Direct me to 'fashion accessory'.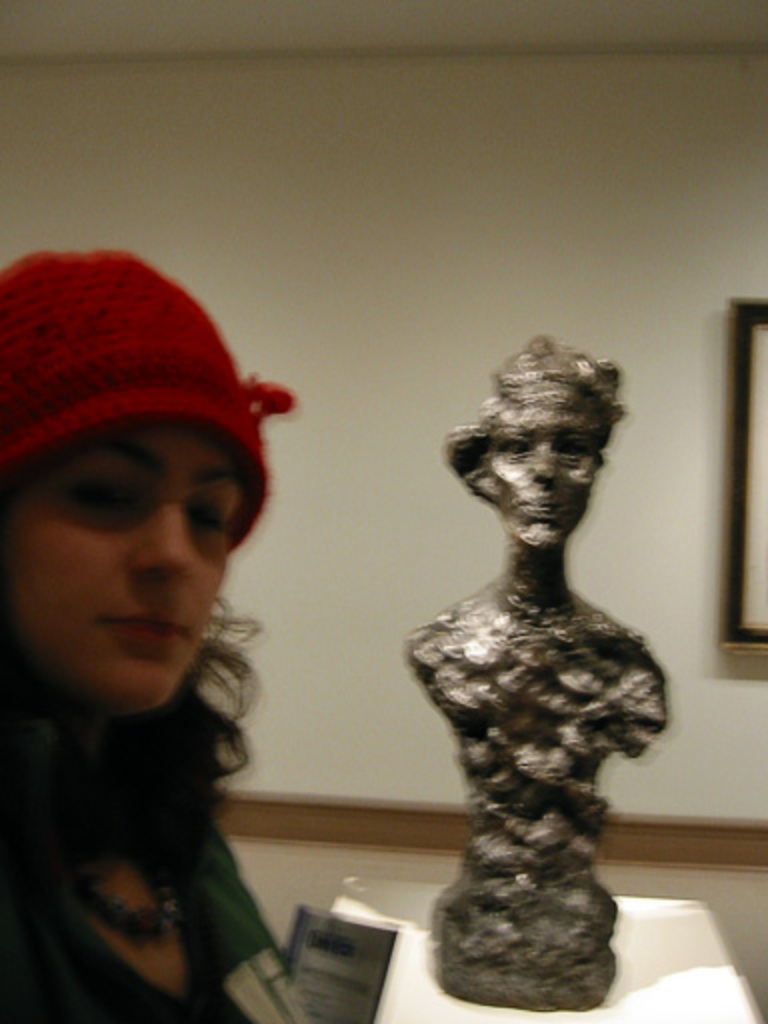
Direction: (x1=2, y1=238, x2=300, y2=548).
